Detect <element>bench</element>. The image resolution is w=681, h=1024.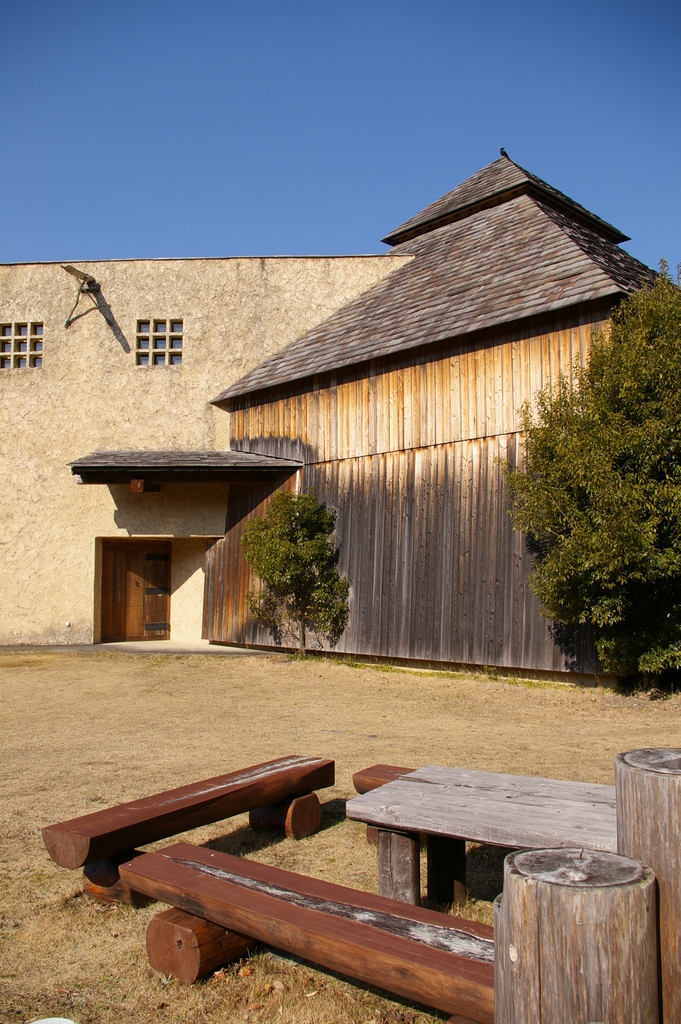
(105,841,494,1023).
